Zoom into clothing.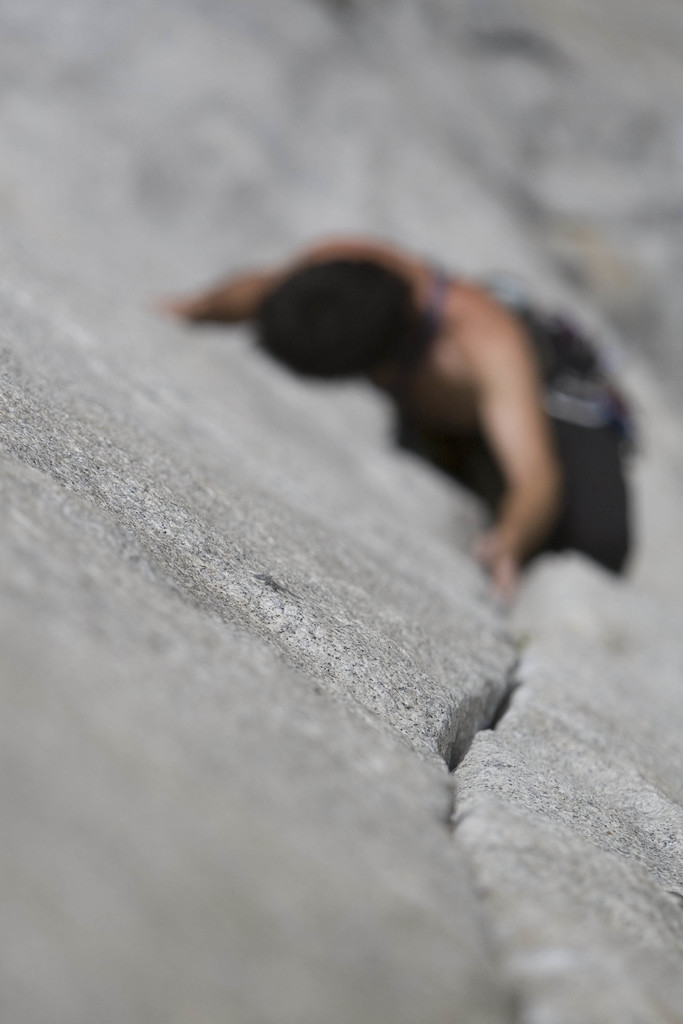
Zoom target: bbox=(387, 296, 634, 577).
